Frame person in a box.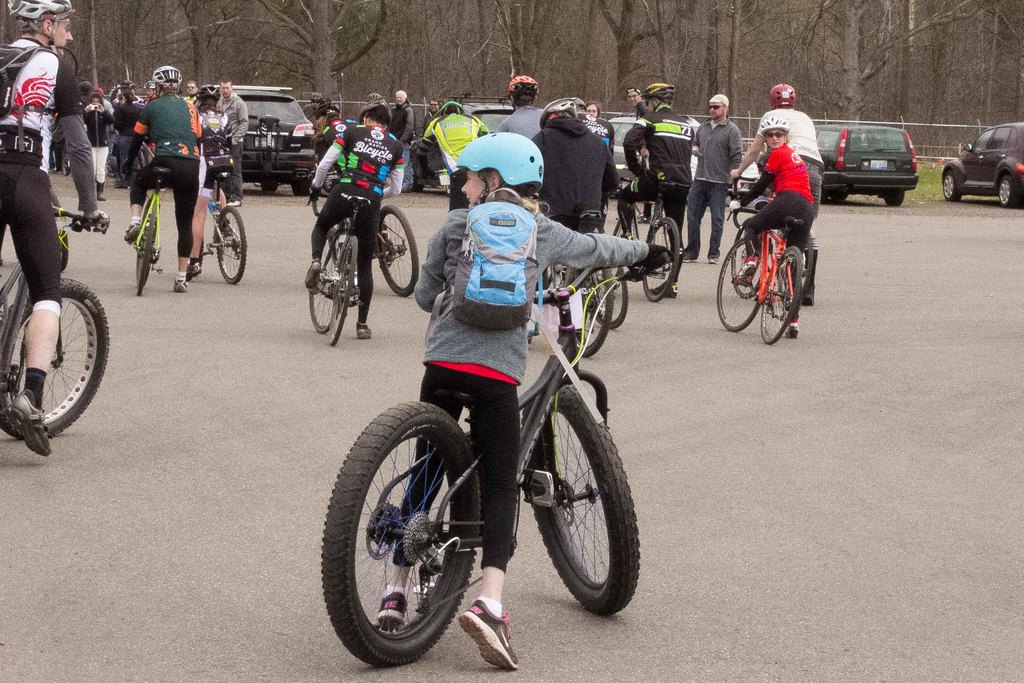
[729, 83, 819, 304].
